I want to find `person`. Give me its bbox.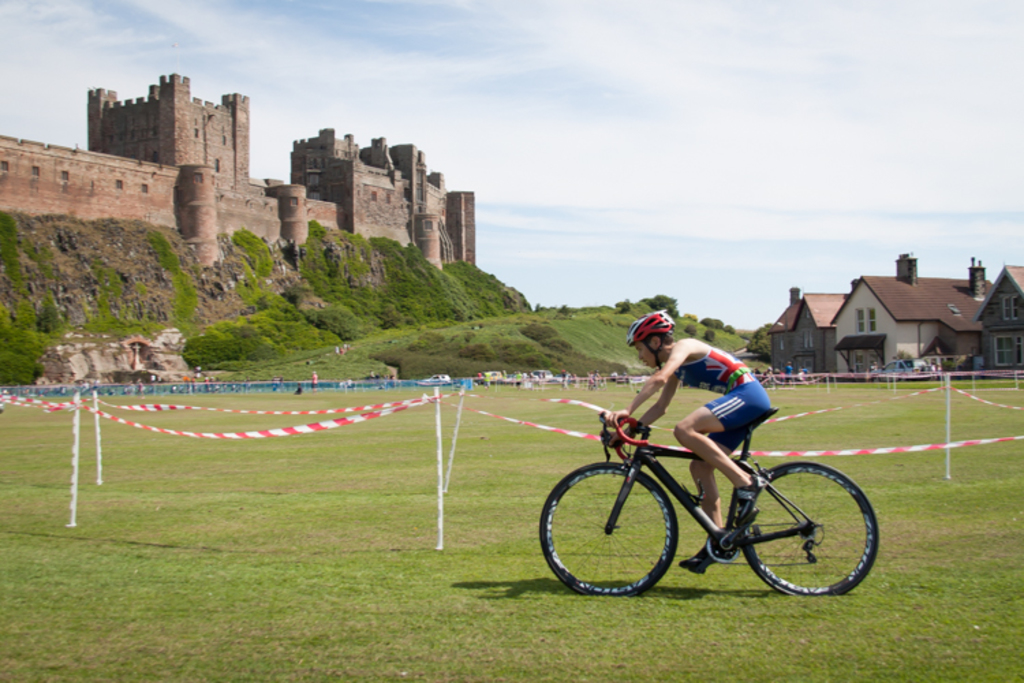
(x1=601, y1=316, x2=782, y2=582).
